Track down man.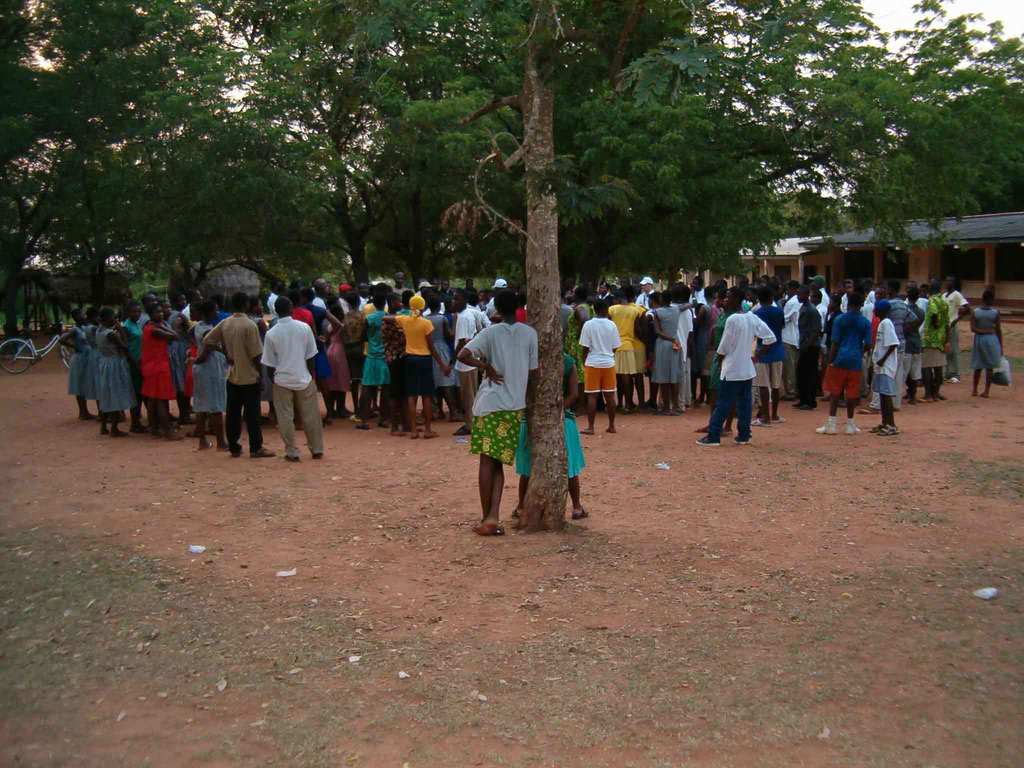
Tracked to BBox(313, 276, 326, 307).
